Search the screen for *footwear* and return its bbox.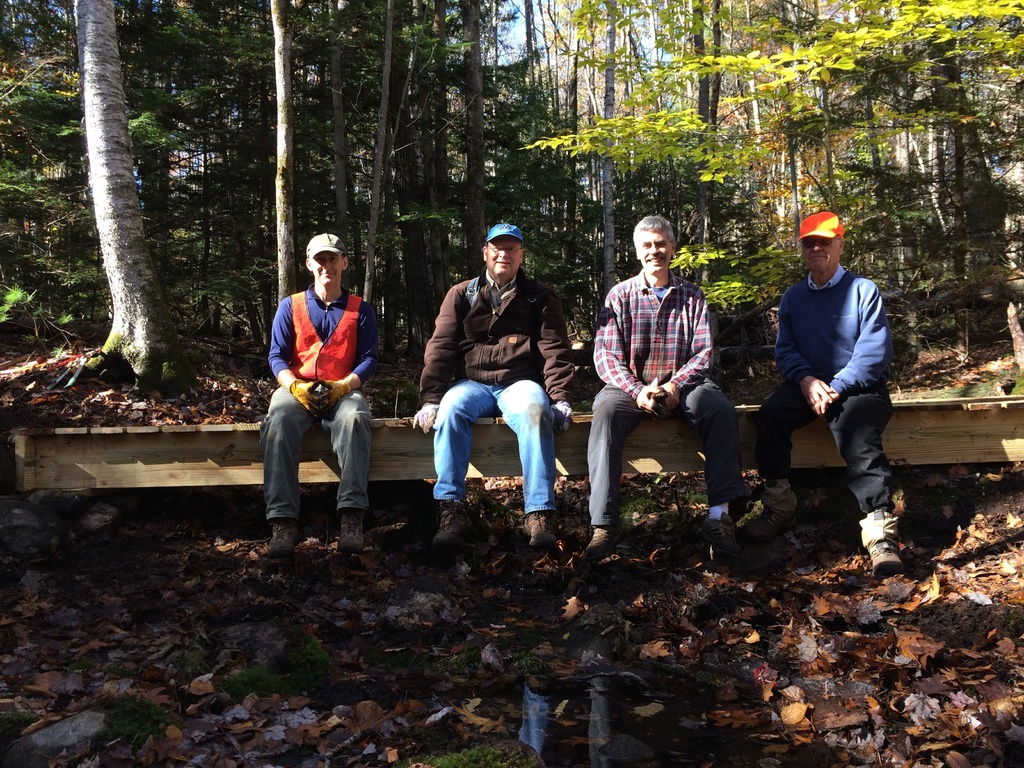
Found: (576, 526, 625, 574).
